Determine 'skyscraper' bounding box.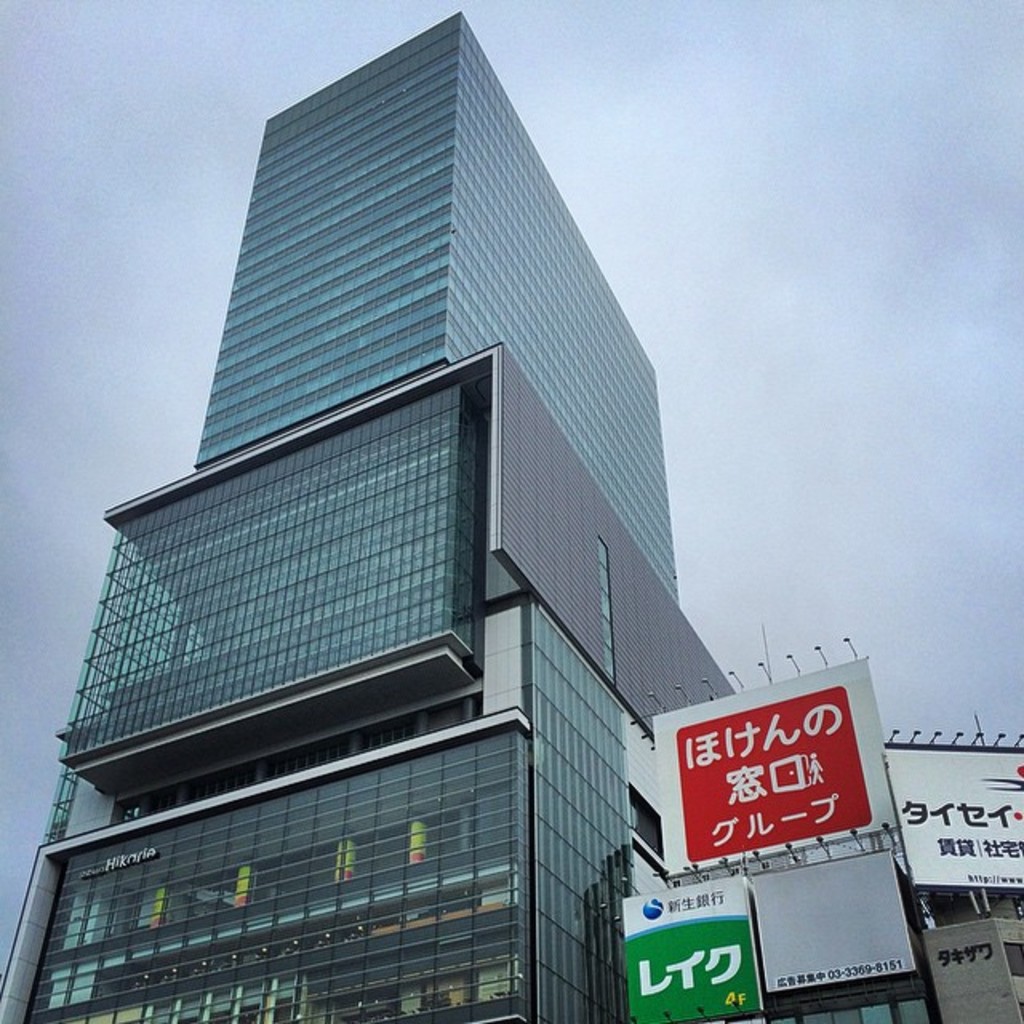
Determined: BBox(0, 10, 738, 1022).
